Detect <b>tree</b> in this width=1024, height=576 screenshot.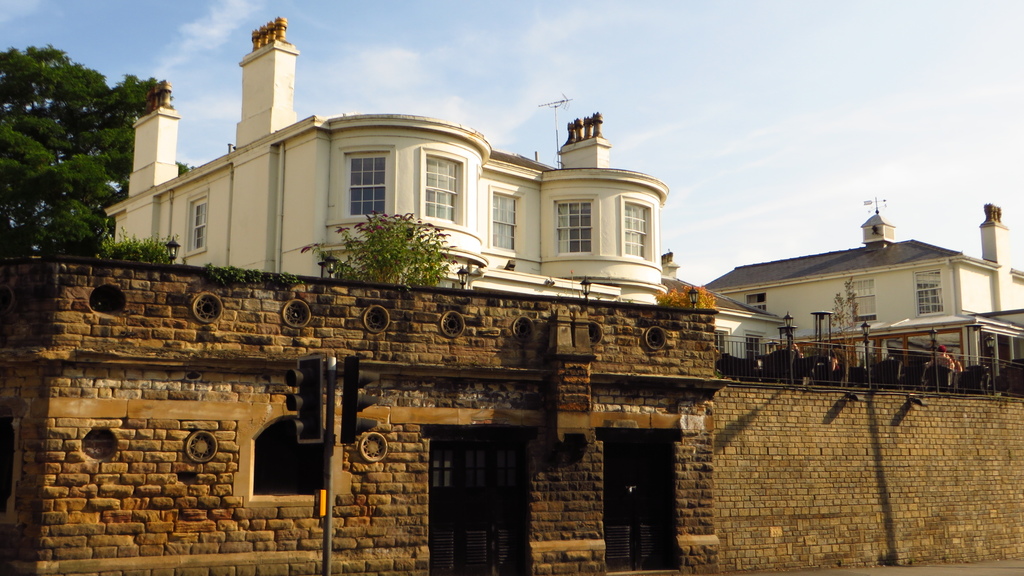
Detection: pyautogui.locateOnScreen(652, 281, 723, 314).
